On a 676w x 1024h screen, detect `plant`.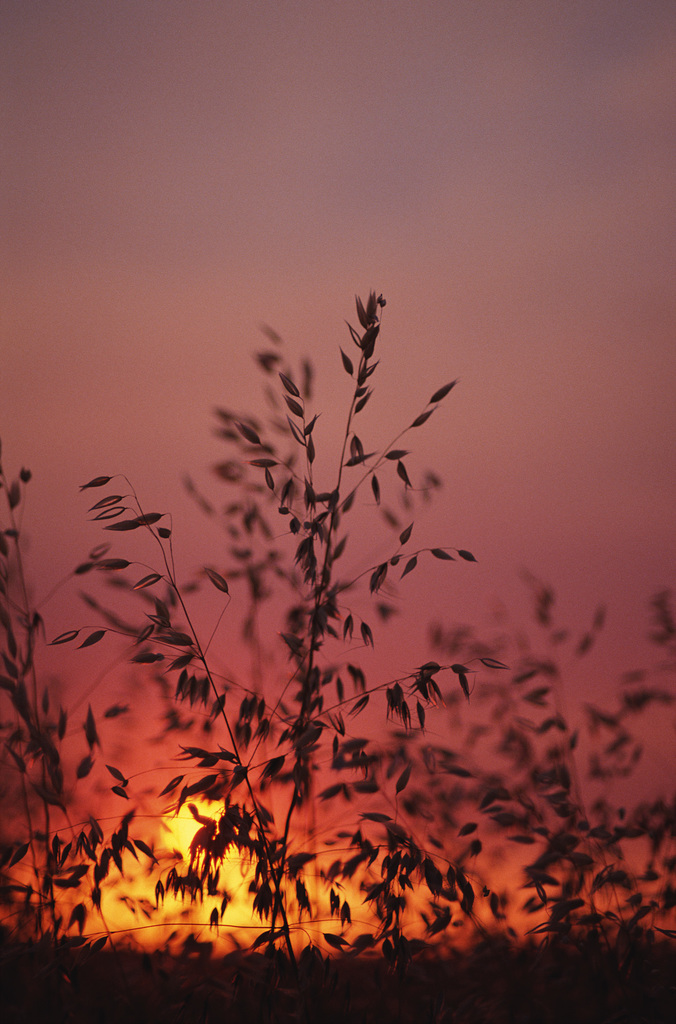
0 291 675 1021.
